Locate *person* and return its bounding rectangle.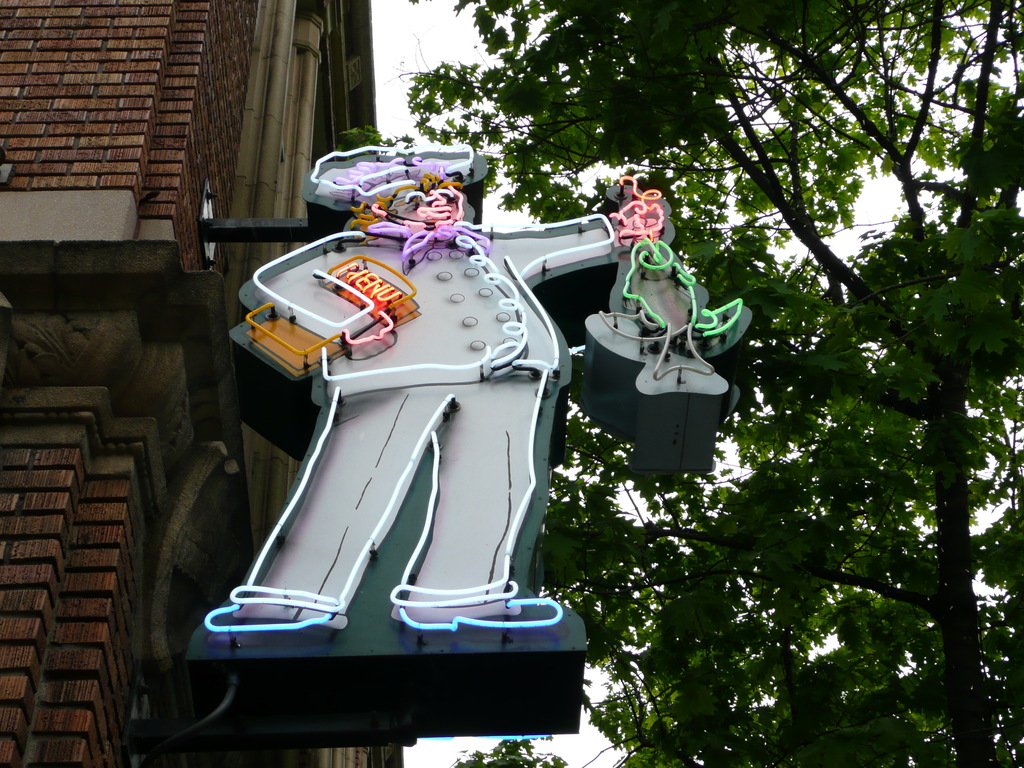
<region>241, 148, 546, 692</region>.
